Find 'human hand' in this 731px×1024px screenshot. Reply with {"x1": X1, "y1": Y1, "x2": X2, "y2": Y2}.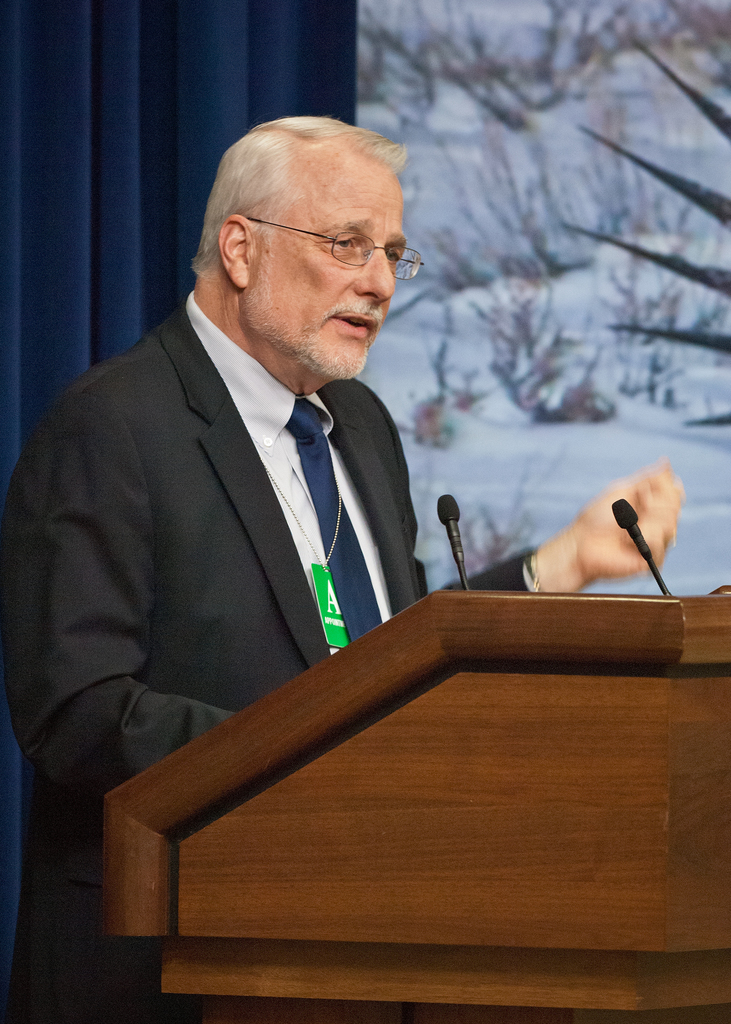
{"x1": 504, "y1": 474, "x2": 683, "y2": 604}.
